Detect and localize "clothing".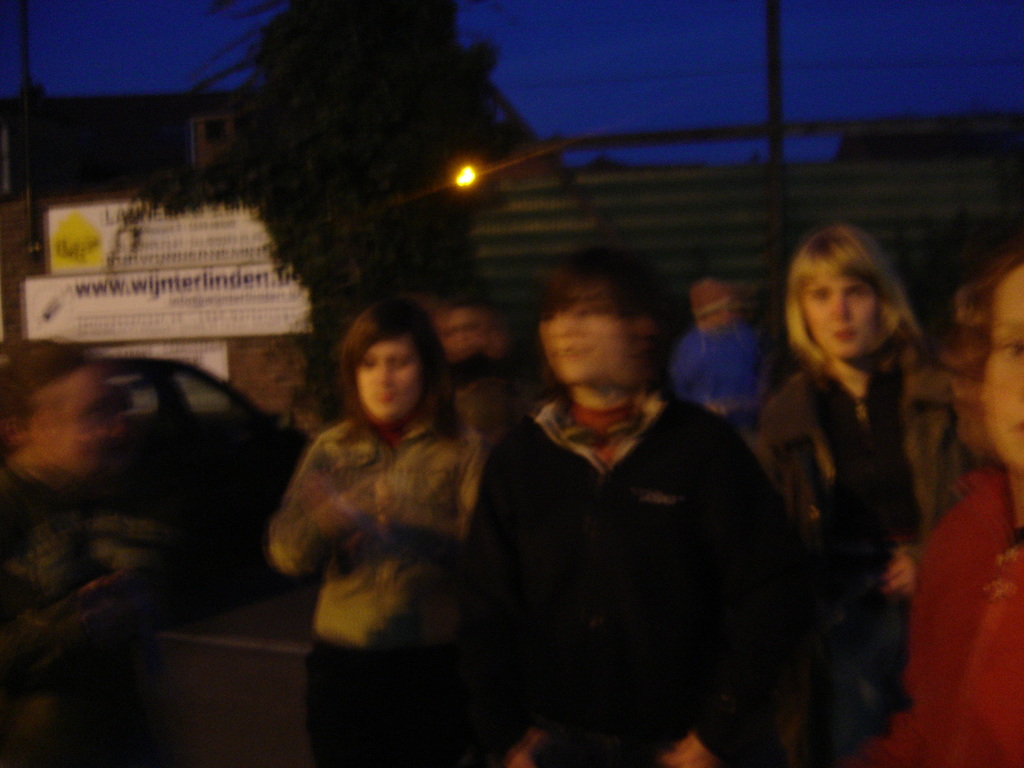
Localized at box=[667, 318, 772, 421].
